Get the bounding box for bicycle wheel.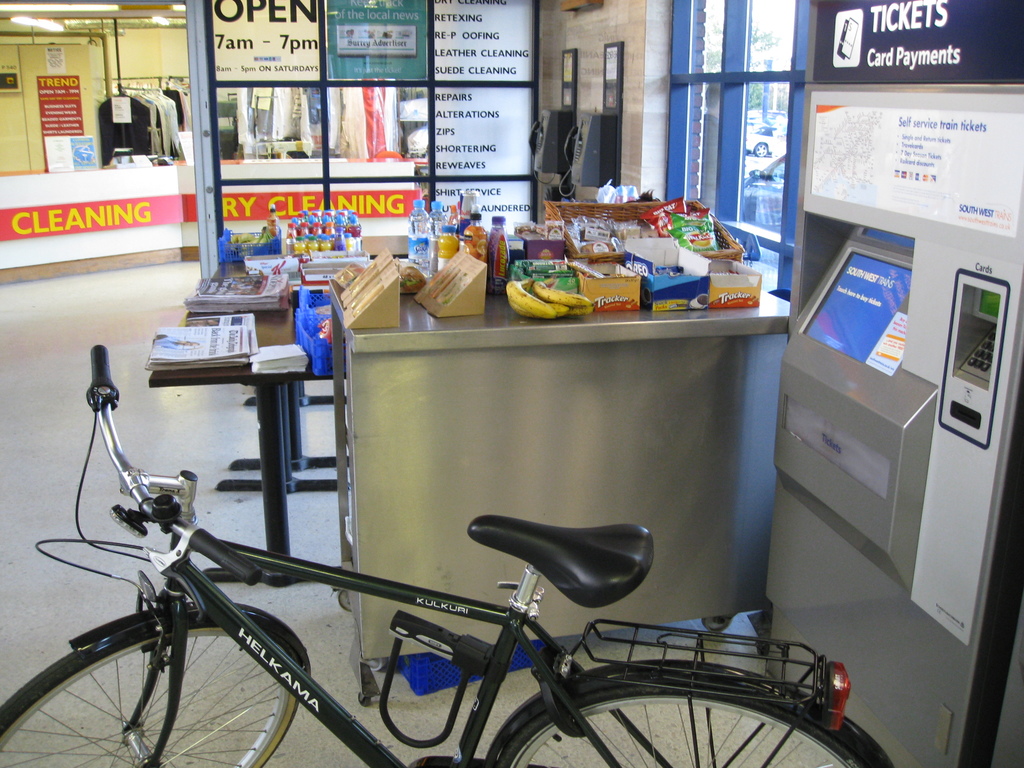
495, 678, 887, 767.
